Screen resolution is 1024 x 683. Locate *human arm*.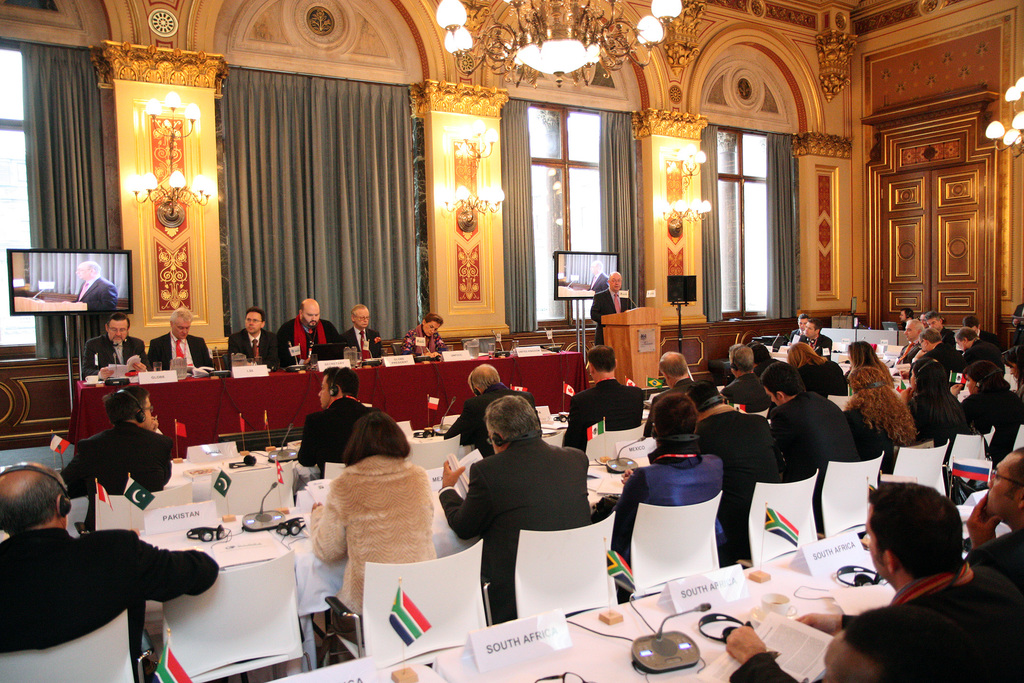
{"x1": 438, "y1": 456, "x2": 502, "y2": 544}.
